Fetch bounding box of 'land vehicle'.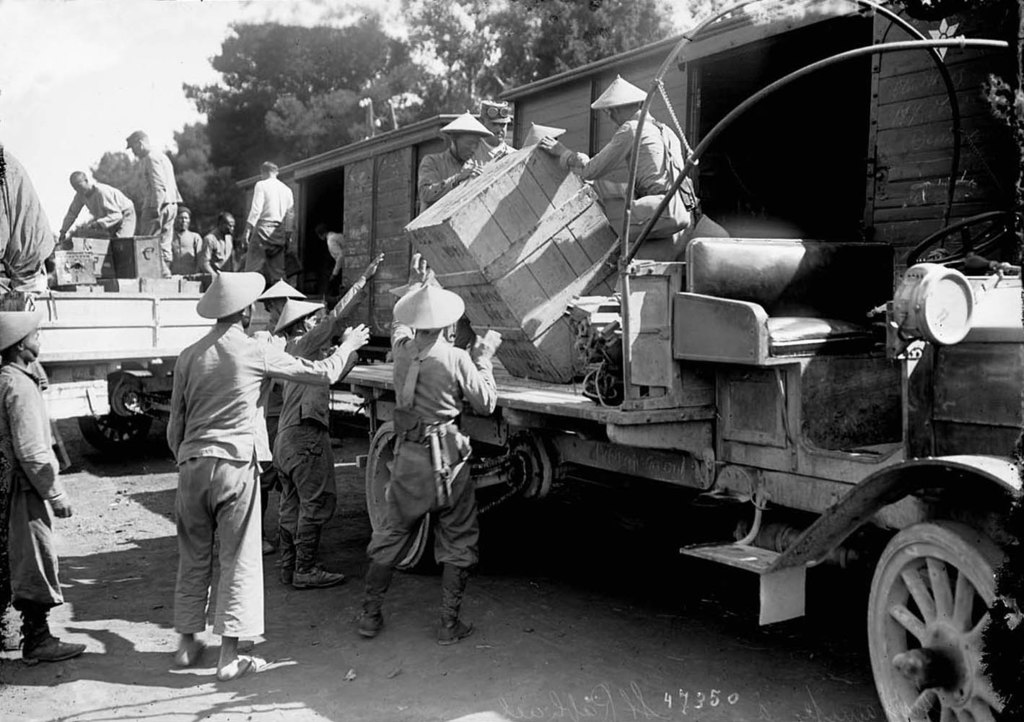
Bbox: l=9, t=287, r=216, b=456.
